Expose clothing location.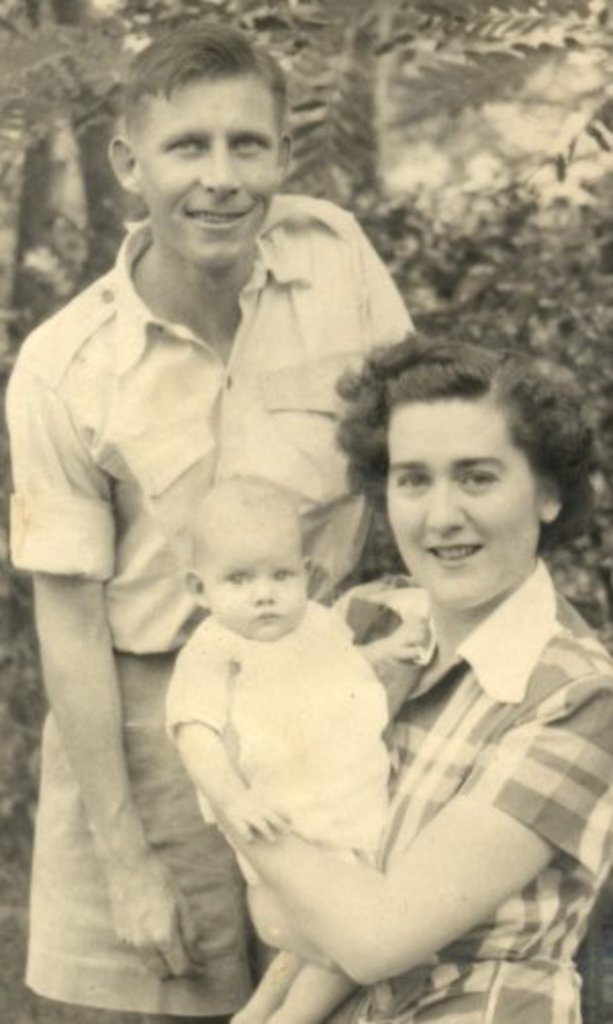
Exposed at bbox=[260, 540, 591, 991].
